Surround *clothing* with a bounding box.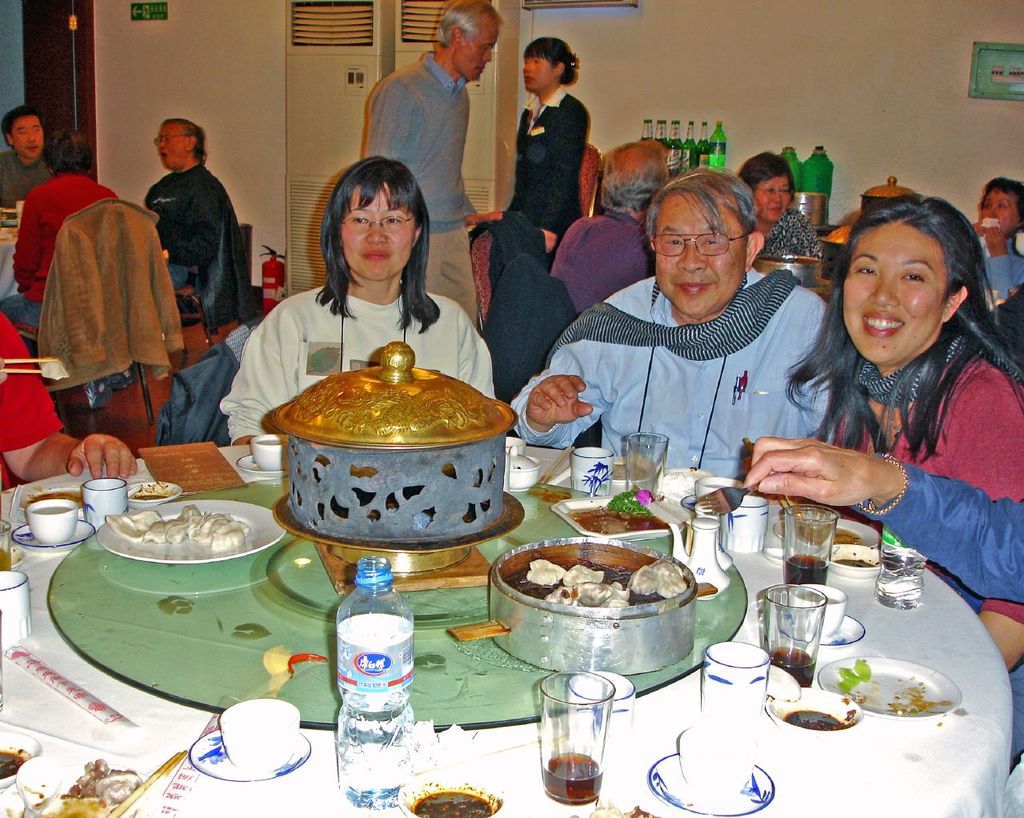
l=355, t=28, r=496, b=206.
